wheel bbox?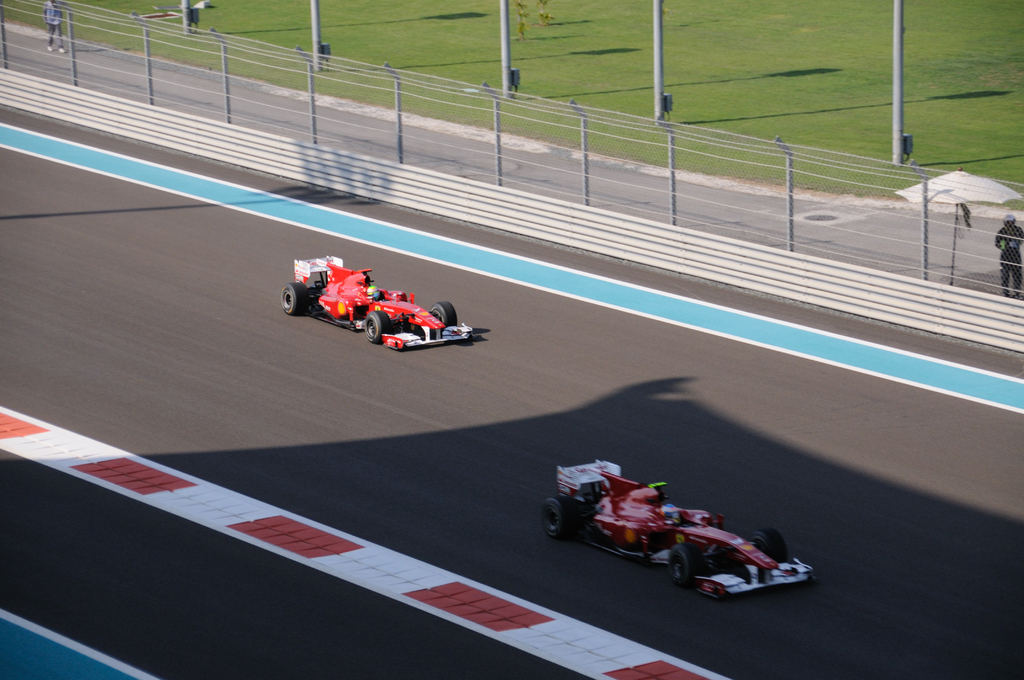
<bbox>430, 300, 458, 327</bbox>
